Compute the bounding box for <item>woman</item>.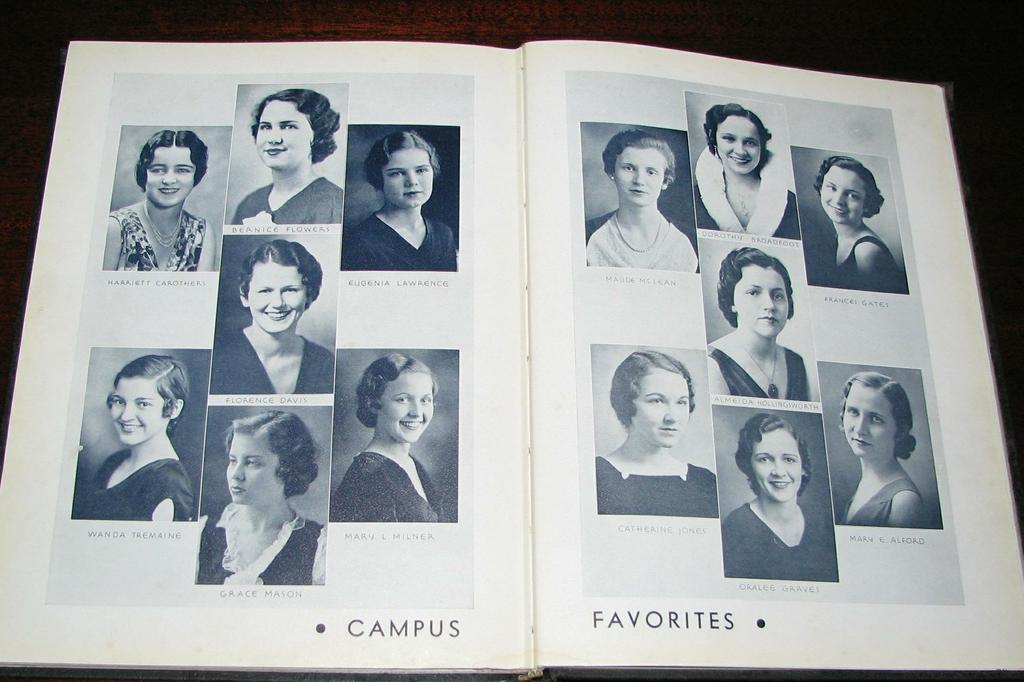
71/354/196/521.
